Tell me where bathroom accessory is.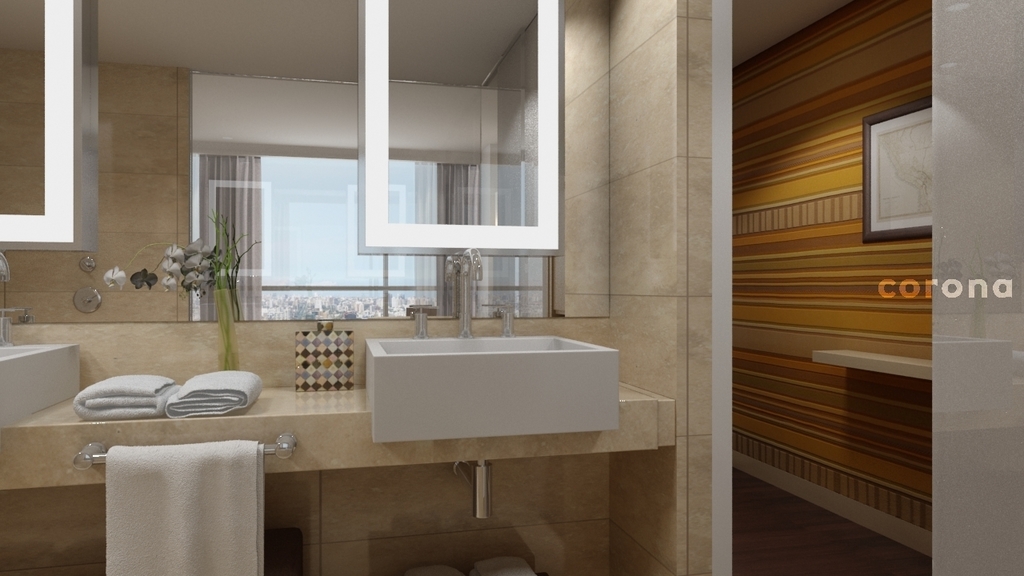
bathroom accessory is at [left=364, top=246, right=618, bottom=518].
